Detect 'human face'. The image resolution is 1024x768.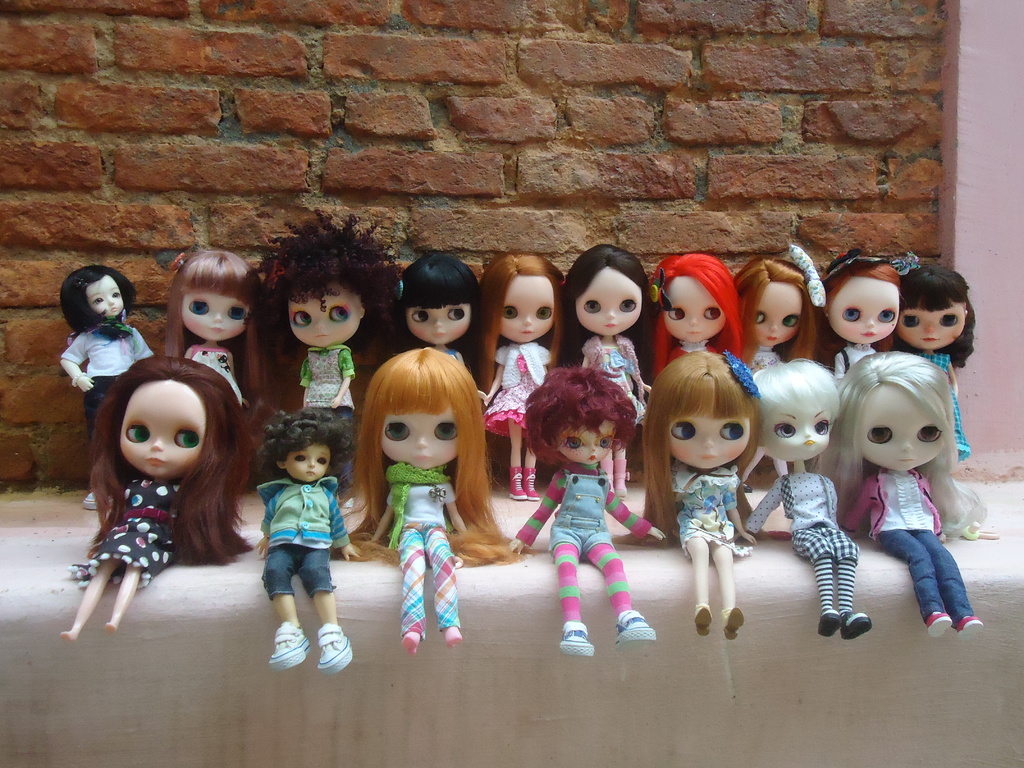
(left=863, top=386, right=945, bottom=472).
